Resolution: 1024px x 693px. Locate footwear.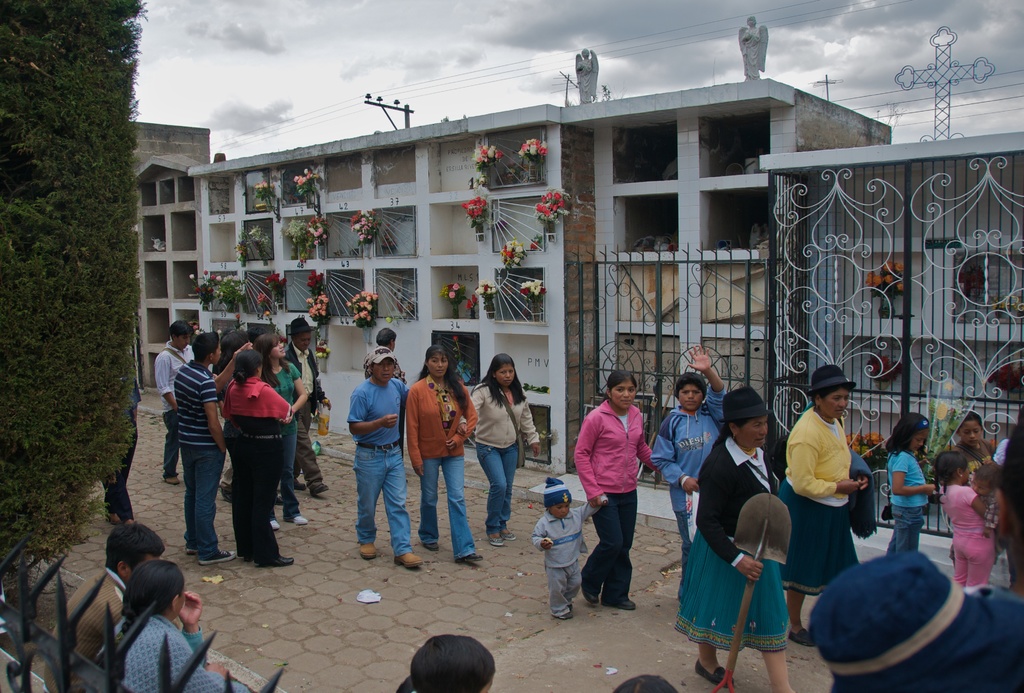
(left=294, top=485, right=305, bottom=493).
